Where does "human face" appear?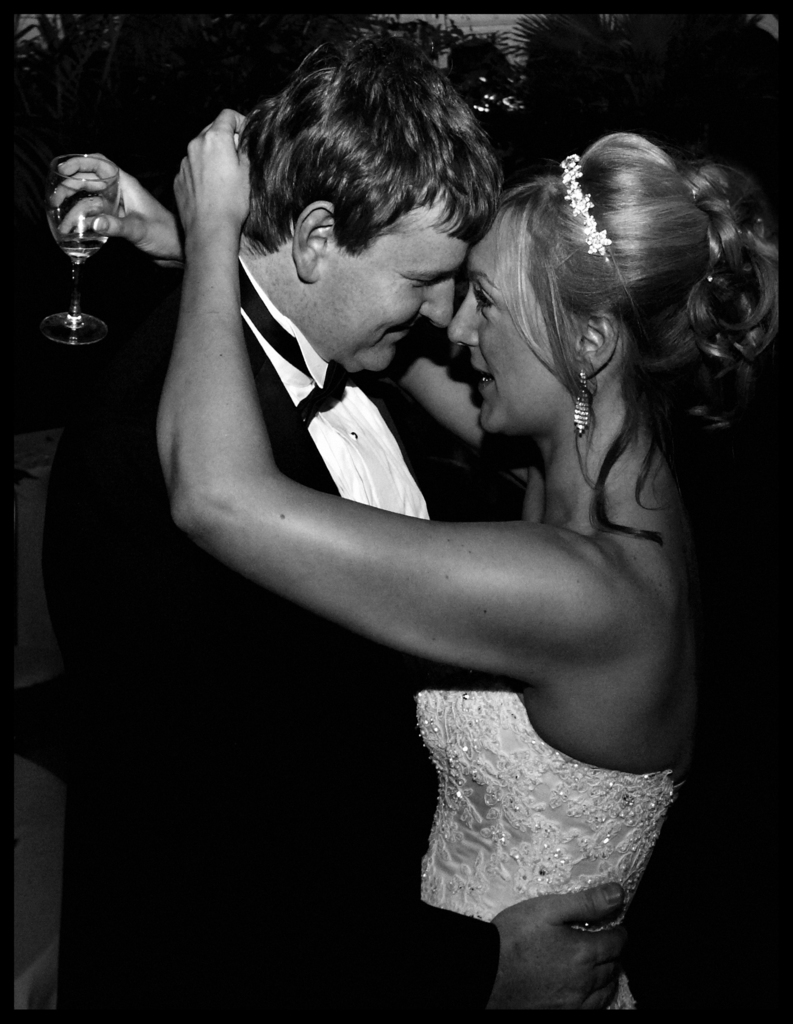
Appears at 307:187:469:375.
